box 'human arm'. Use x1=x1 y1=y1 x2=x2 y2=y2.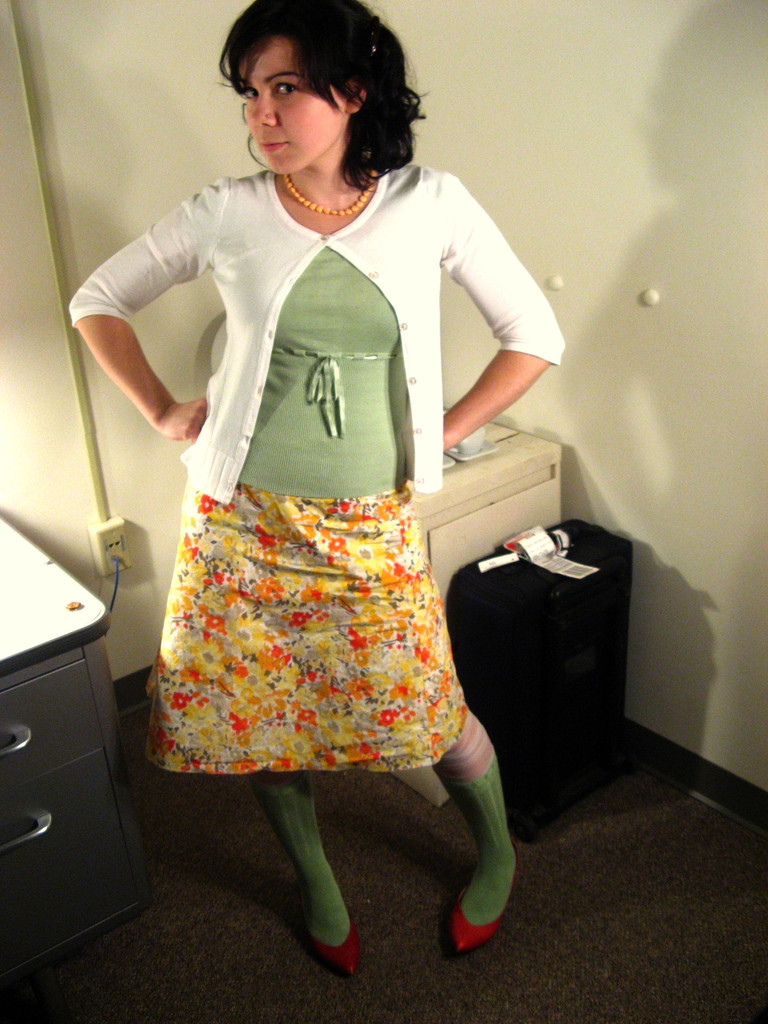
x1=429 y1=166 x2=563 y2=444.
